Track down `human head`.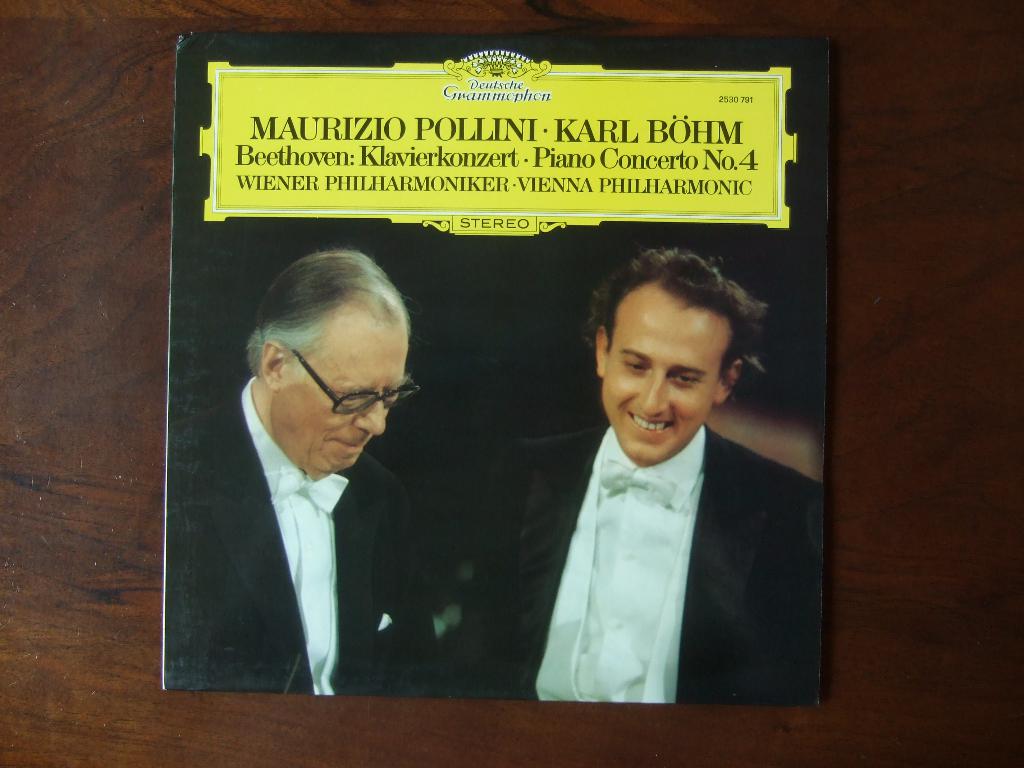
Tracked to l=246, t=248, r=424, b=477.
